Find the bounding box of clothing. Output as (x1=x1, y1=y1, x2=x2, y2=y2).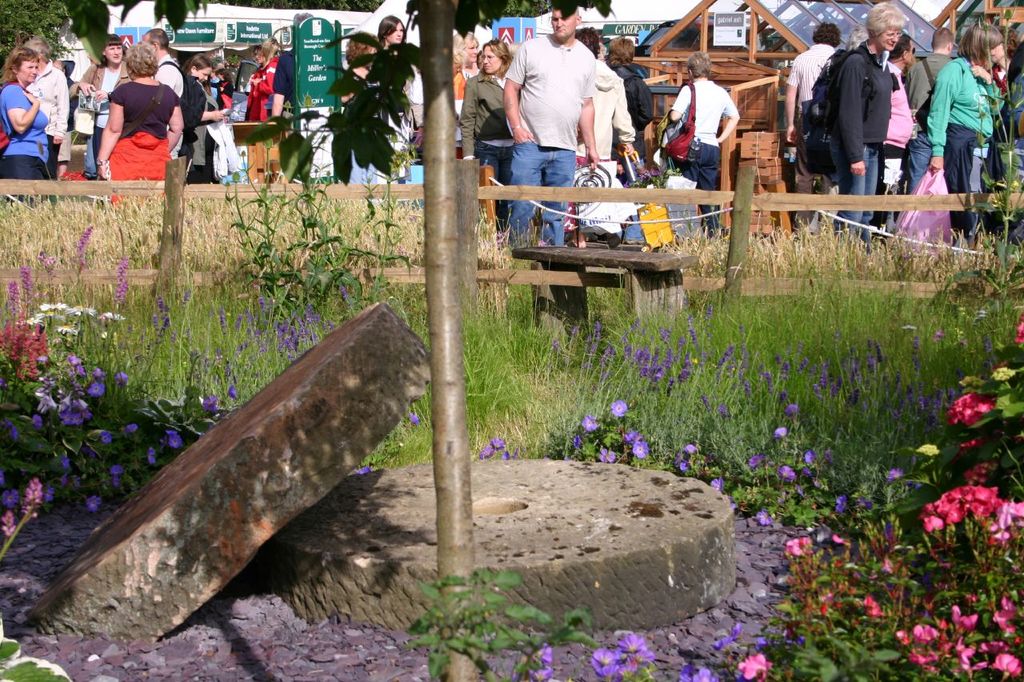
(x1=346, y1=139, x2=387, y2=188).
